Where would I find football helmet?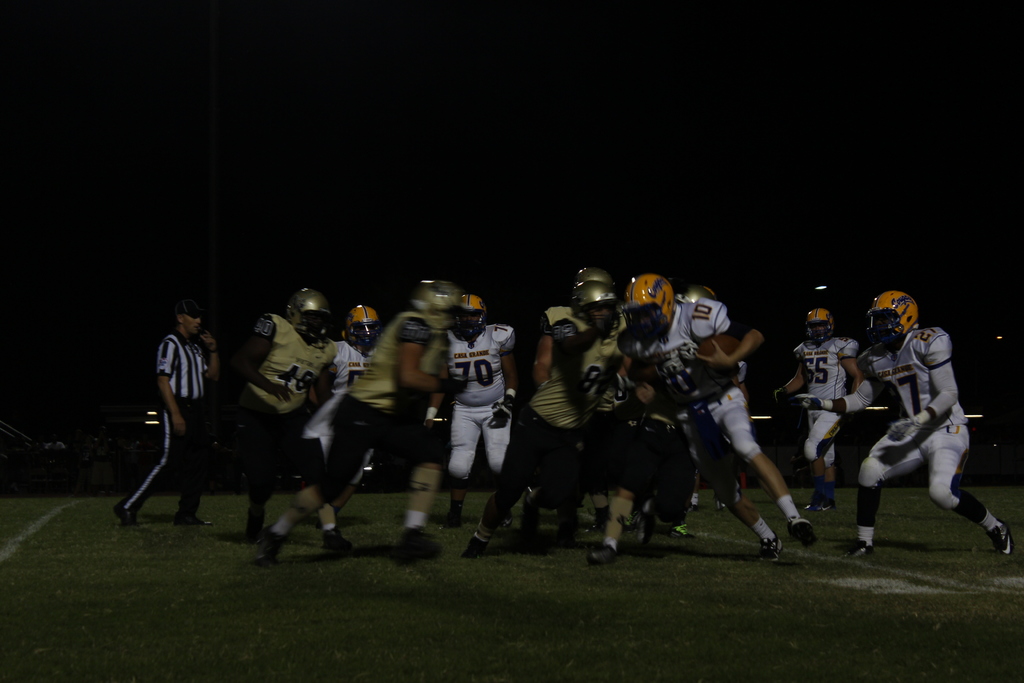
At 569 282 621 336.
